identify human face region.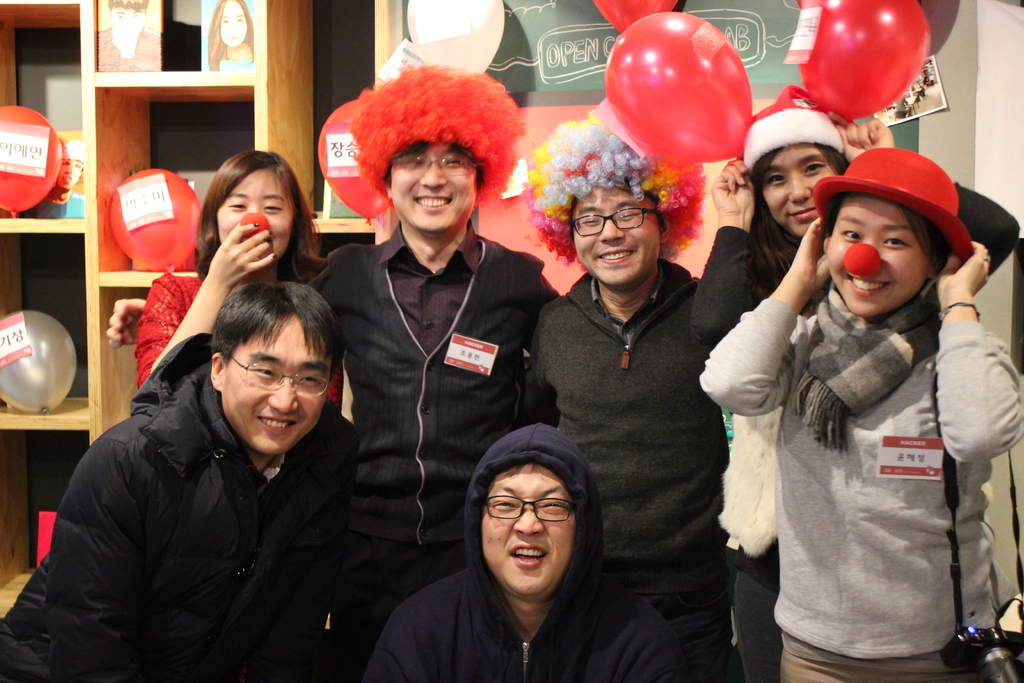
Region: x1=833, y1=199, x2=926, y2=318.
